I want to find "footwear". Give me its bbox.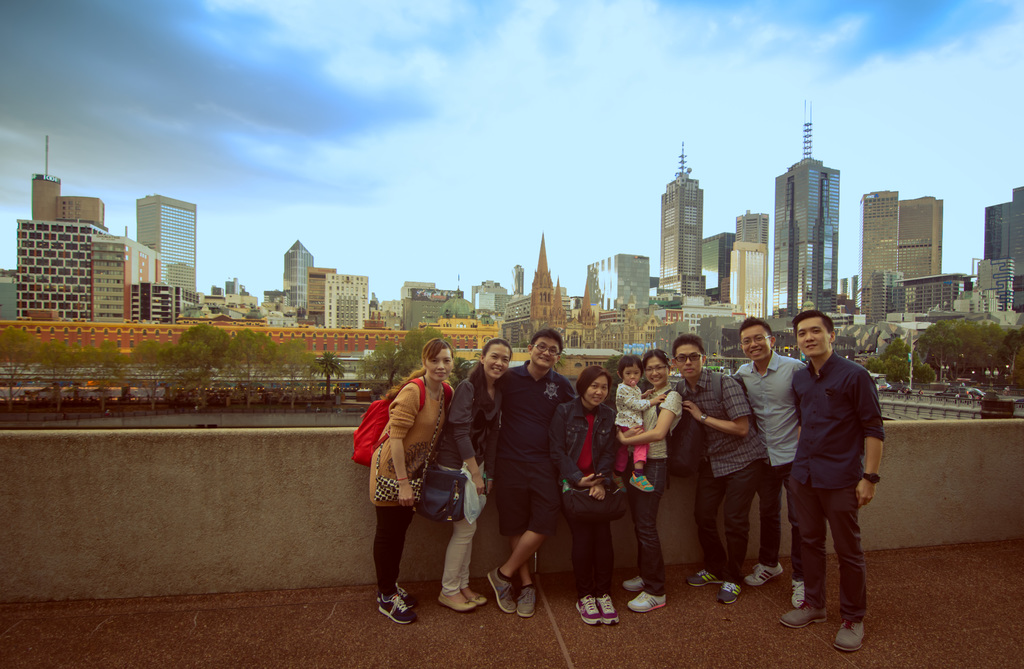
(685, 568, 721, 586).
